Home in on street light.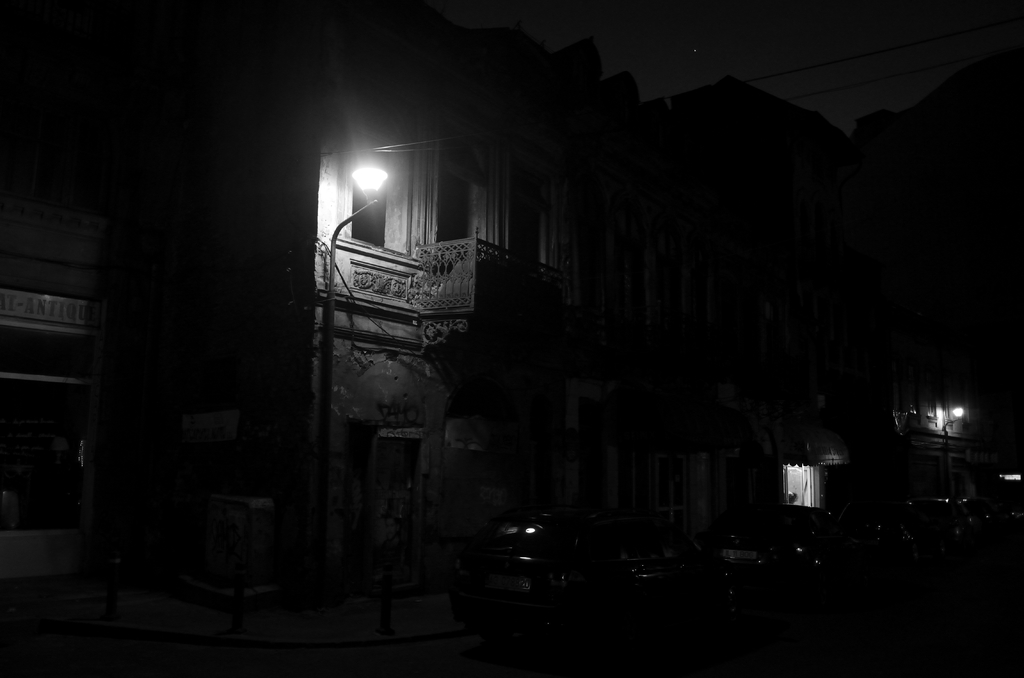
Homed in at 316,156,391,562.
